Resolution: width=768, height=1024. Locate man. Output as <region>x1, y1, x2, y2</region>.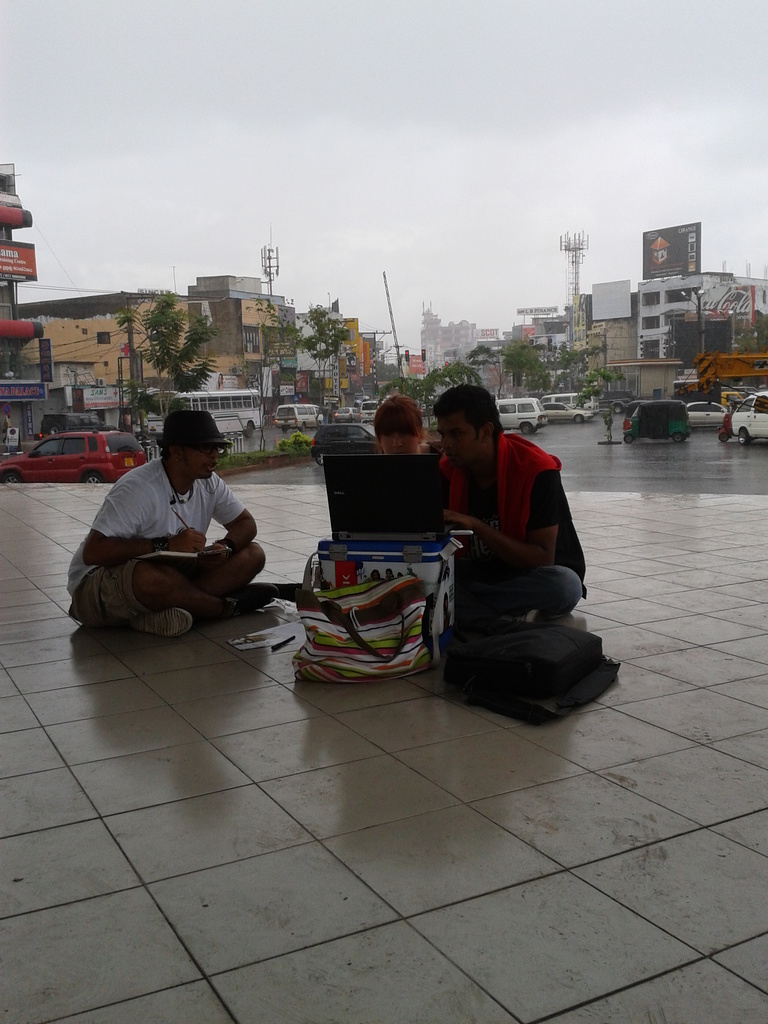
<region>72, 403, 283, 646</region>.
